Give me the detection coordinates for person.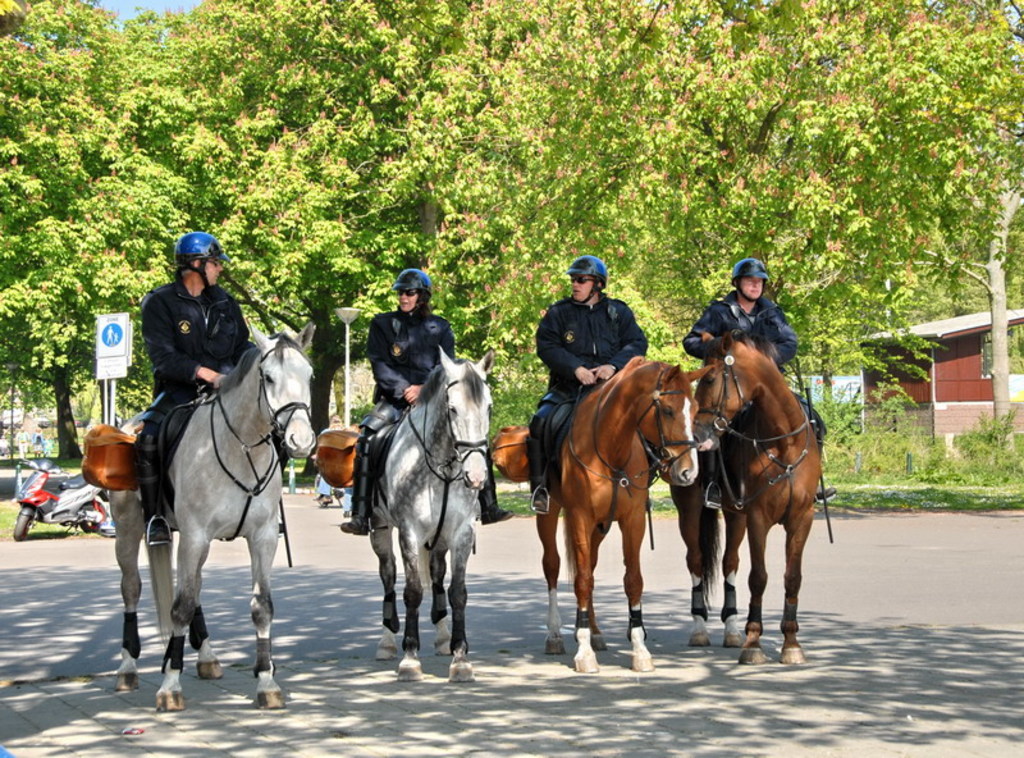
left=133, top=230, right=259, bottom=542.
